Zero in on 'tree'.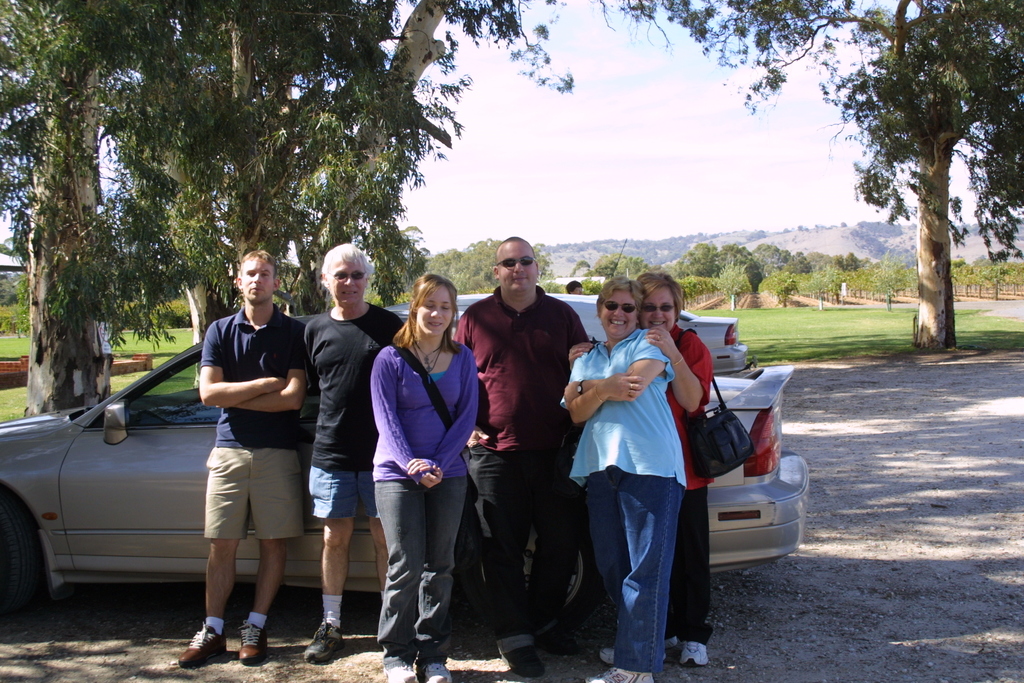
Zeroed in: rect(830, 15, 998, 377).
